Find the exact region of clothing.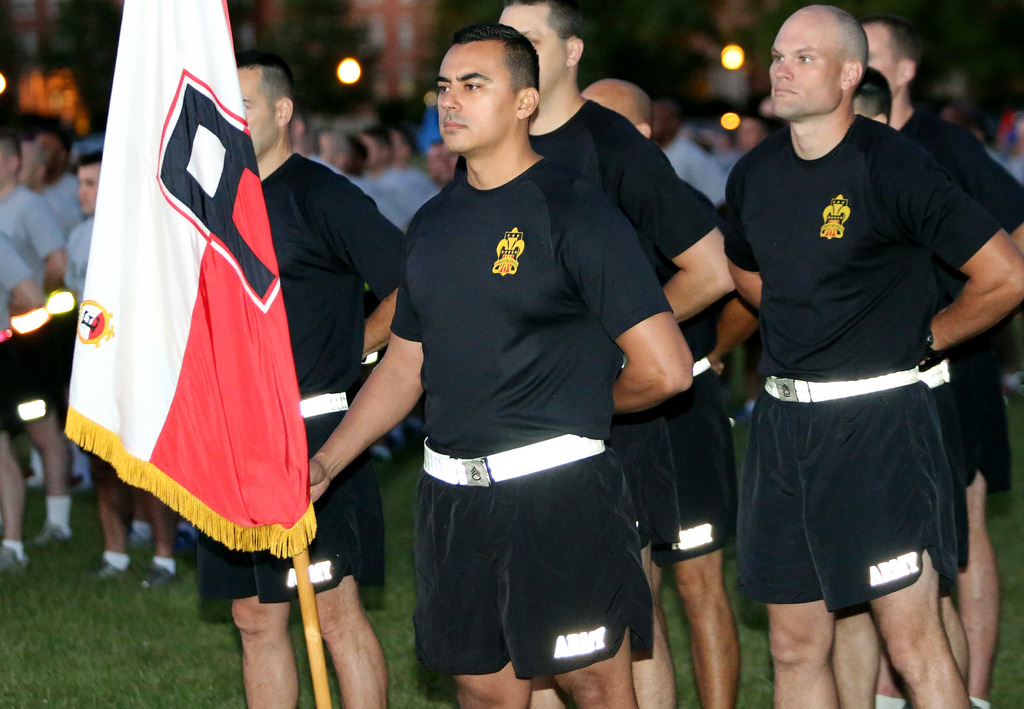
Exact region: {"left": 1, "top": 186, "right": 68, "bottom": 294}.
